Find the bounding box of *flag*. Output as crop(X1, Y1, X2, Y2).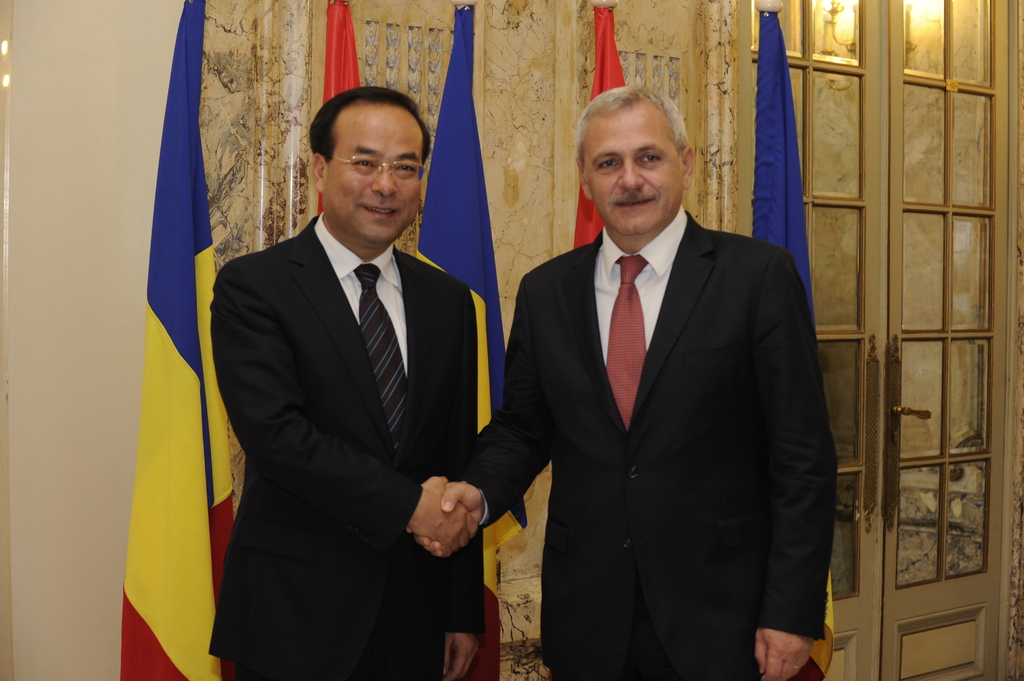
crop(753, 0, 829, 680).
